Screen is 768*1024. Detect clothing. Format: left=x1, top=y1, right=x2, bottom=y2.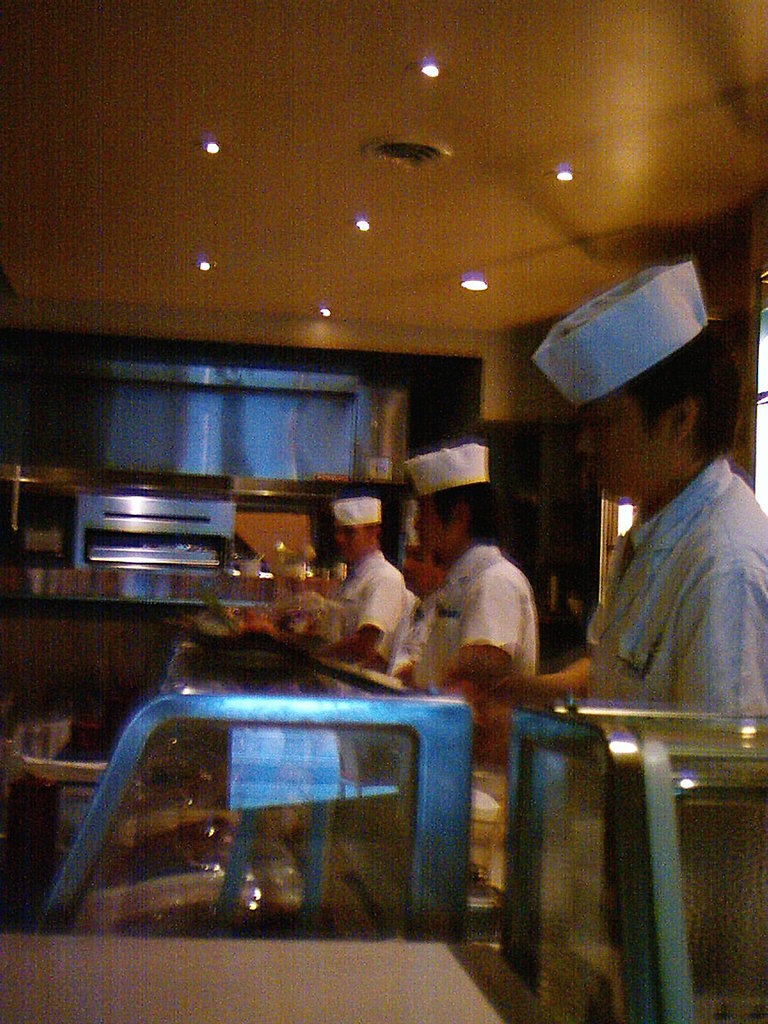
left=584, top=458, right=767, bottom=708.
